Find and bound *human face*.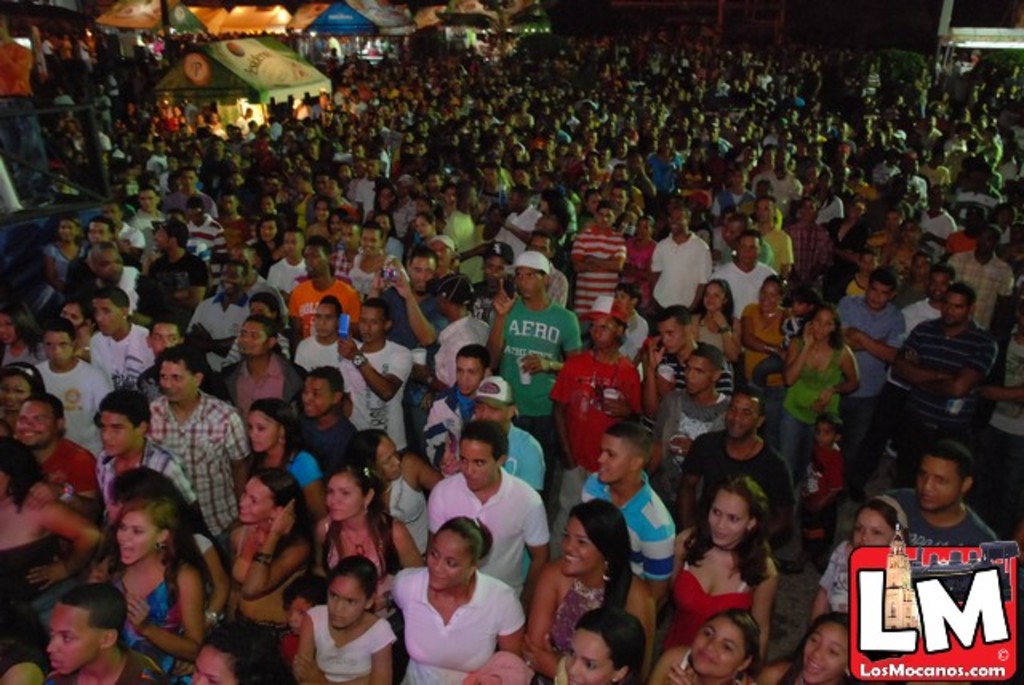
Bound: {"left": 362, "top": 227, "right": 378, "bottom": 254}.
